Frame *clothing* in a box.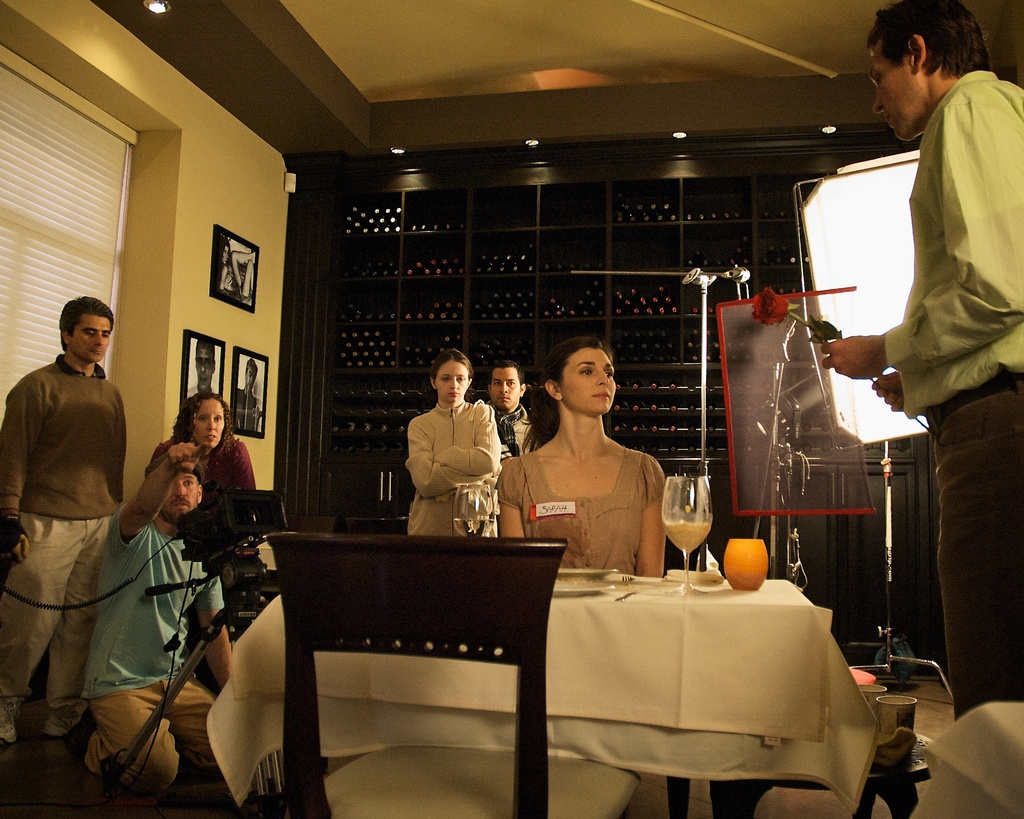
405, 402, 506, 537.
